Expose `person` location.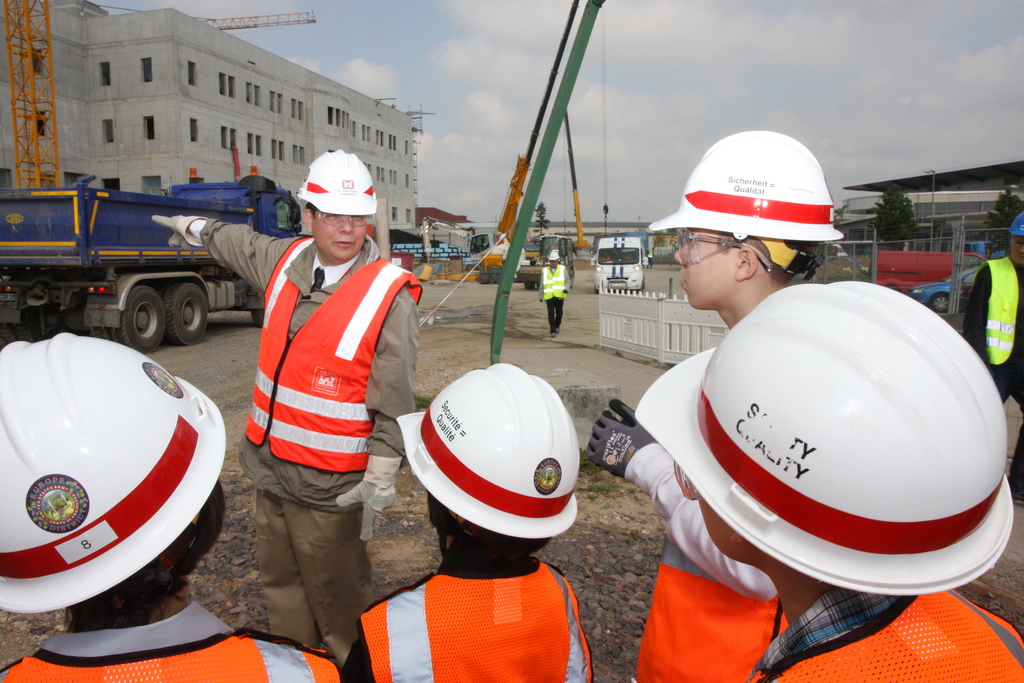
Exposed at {"left": 583, "top": 131, "right": 845, "bottom": 682}.
